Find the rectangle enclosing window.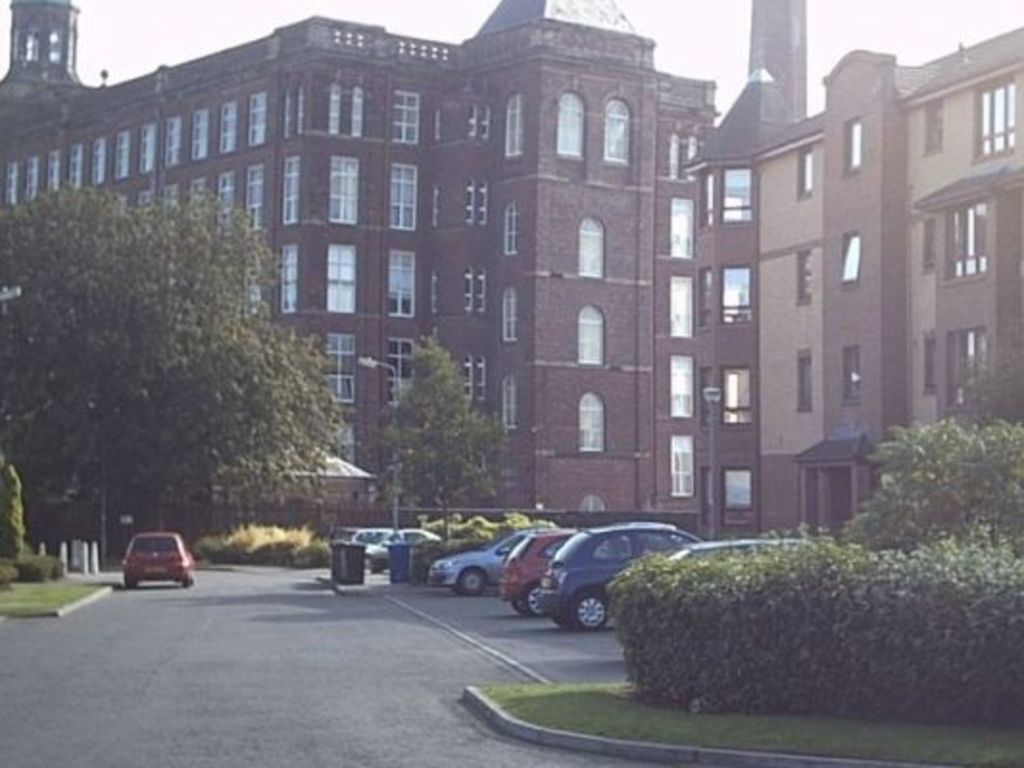
x1=690 y1=267 x2=711 y2=330.
